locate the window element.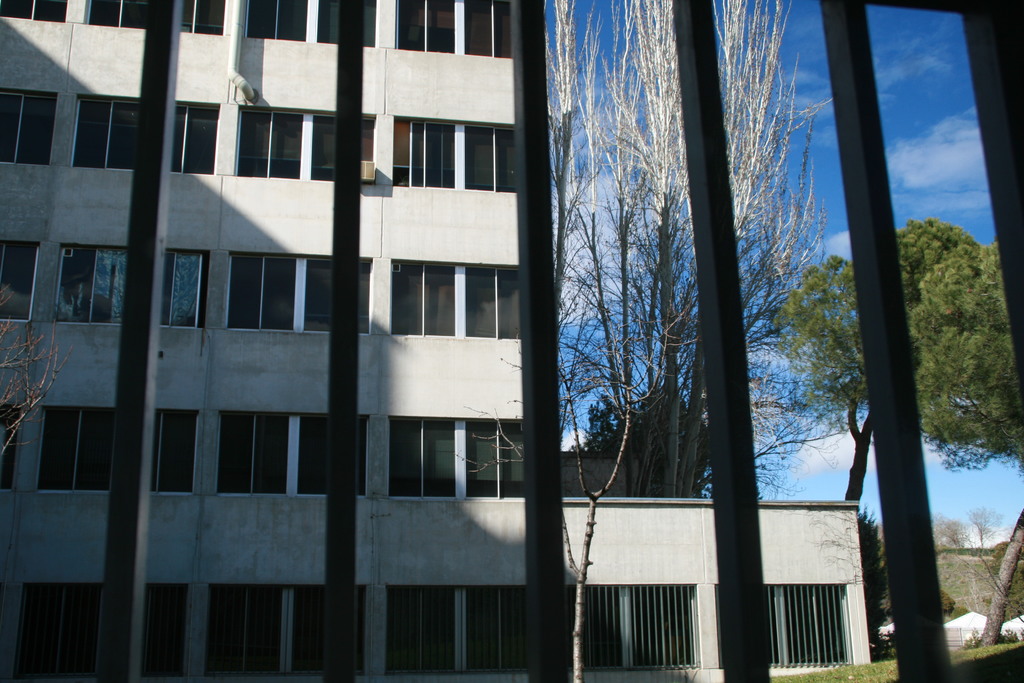
Element bbox: [396, 115, 514, 190].
